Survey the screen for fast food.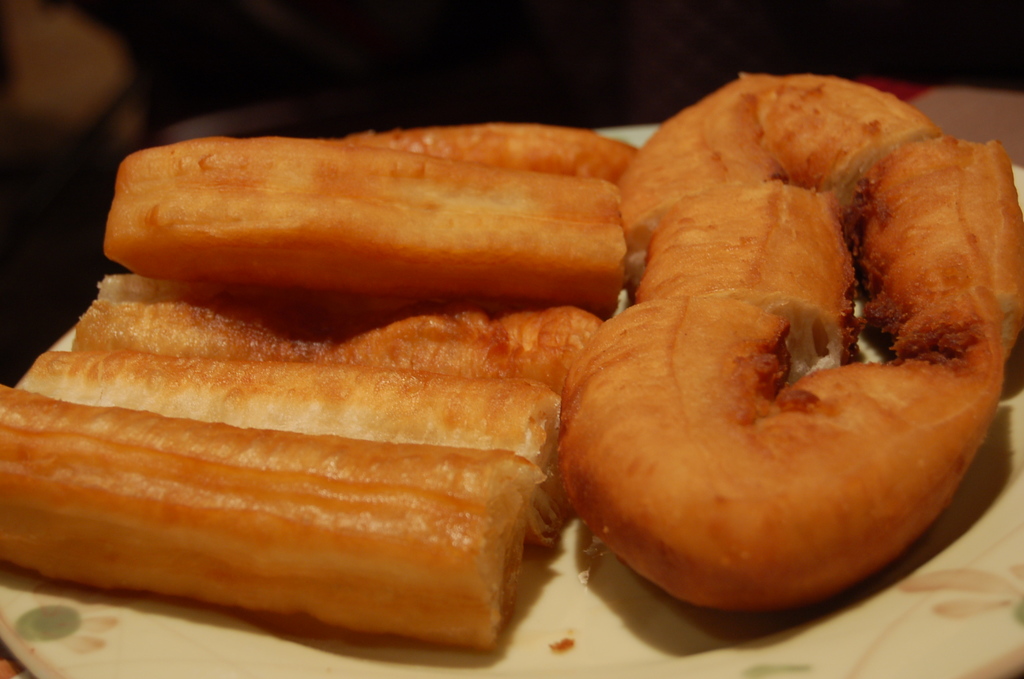
Survey found: rect(20, 337, 571, 502).
